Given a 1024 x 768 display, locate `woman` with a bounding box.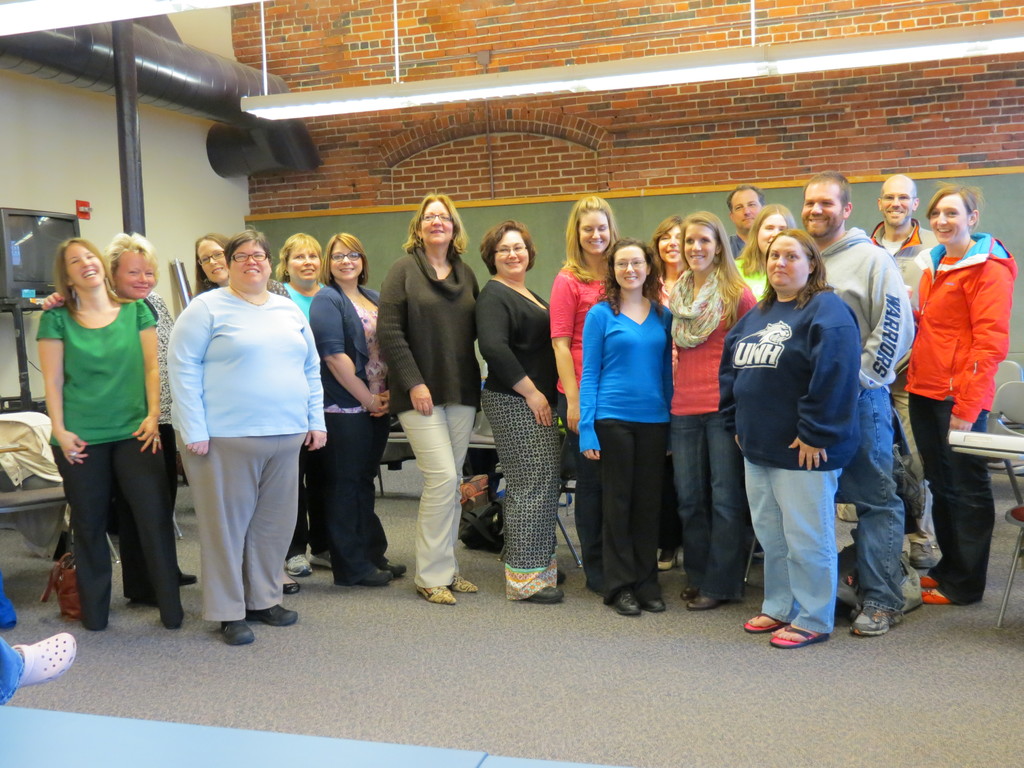
Located: 582 227 691 625.
